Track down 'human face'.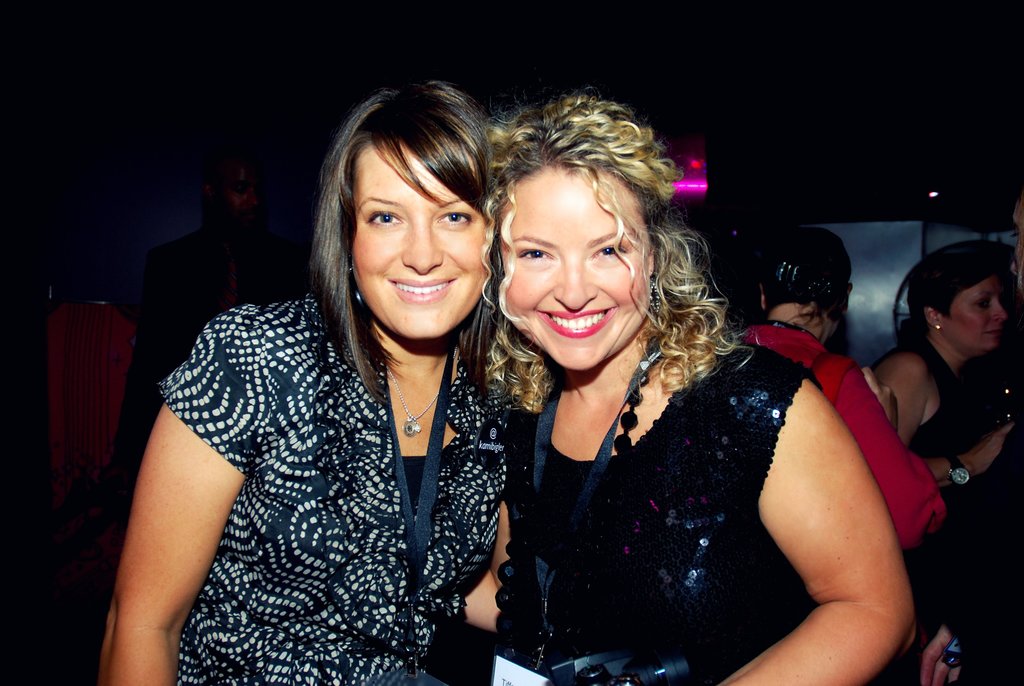
Tracked to Rect(492, 163, 653, 370).
